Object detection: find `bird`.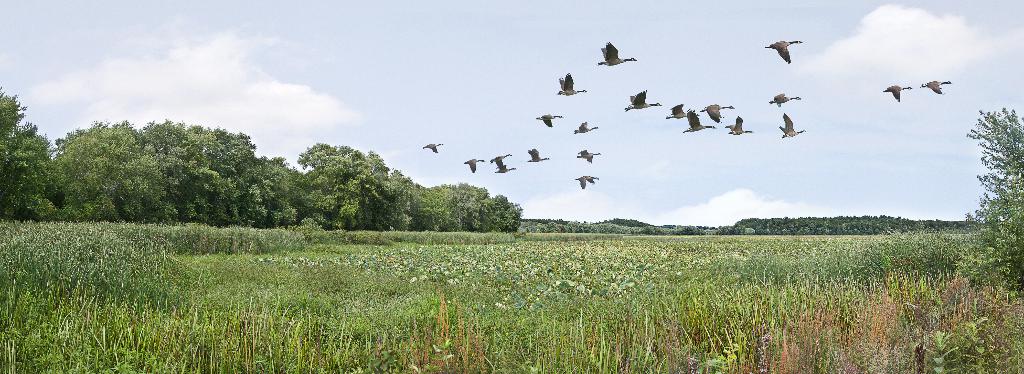
bbox=(666, 100, 692, 118).
